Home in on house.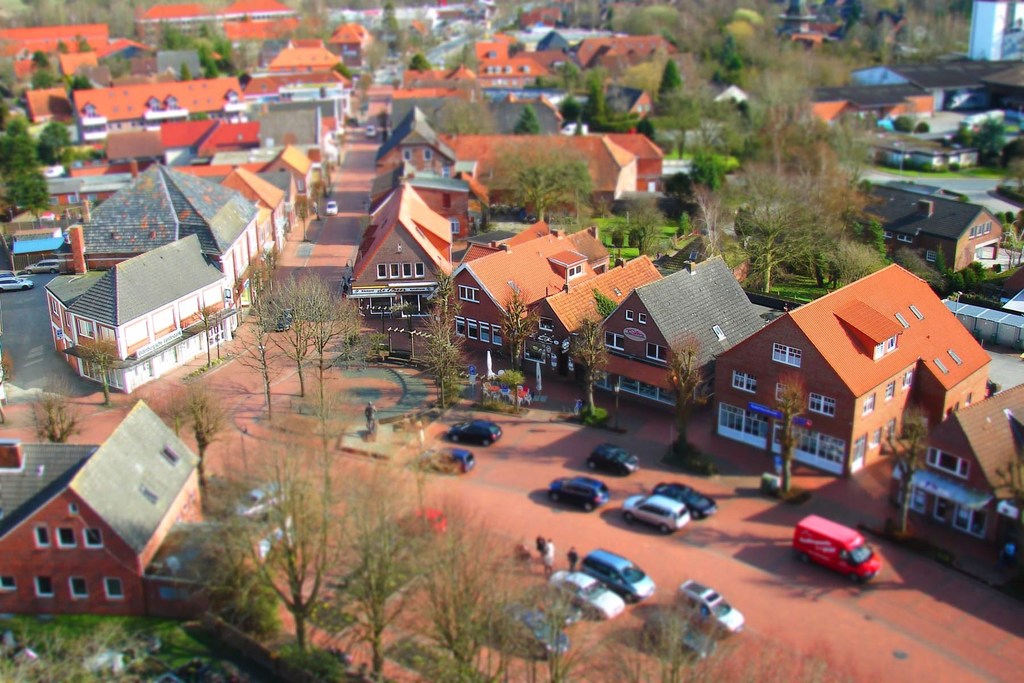
Homed in at <bbox>0, 0, 369, 227</bbox>.
